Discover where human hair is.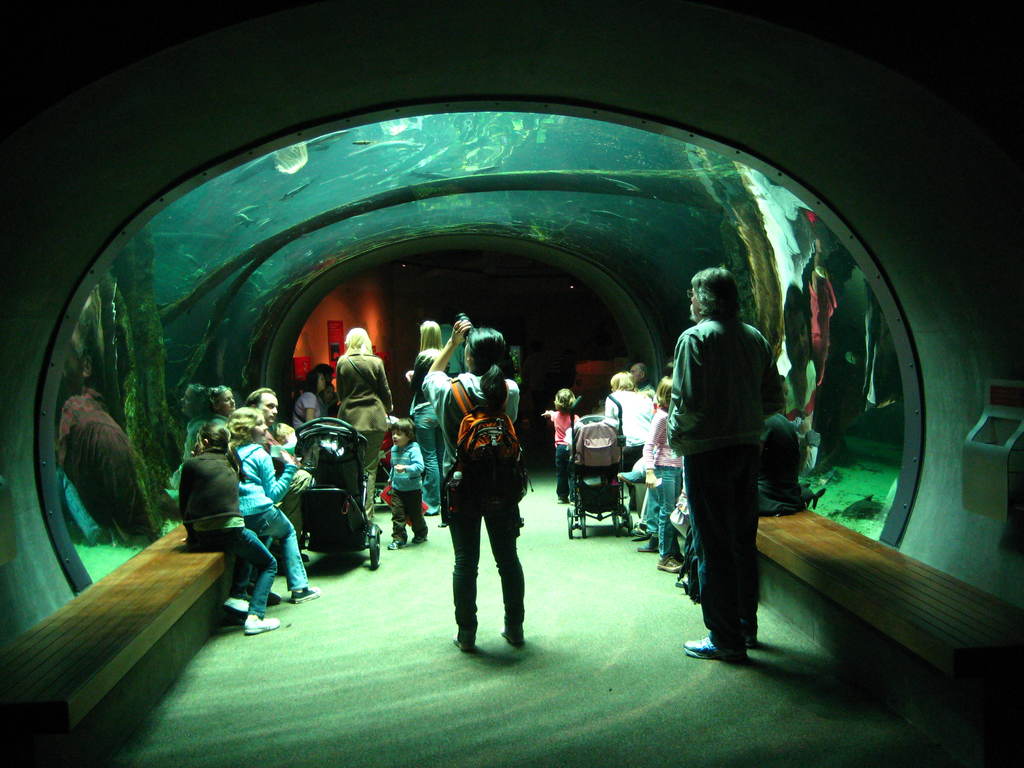
Discovered at [x1=245, y1=385, x2=276, y2=402].
